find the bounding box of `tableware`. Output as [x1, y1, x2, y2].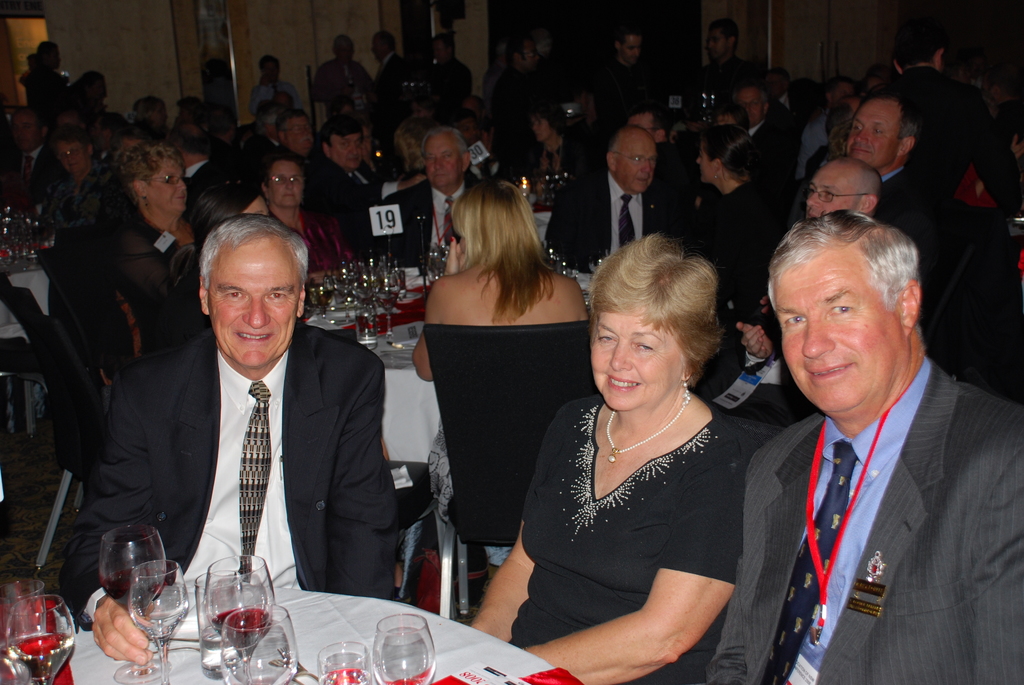
[129, 559, 195, 684].
